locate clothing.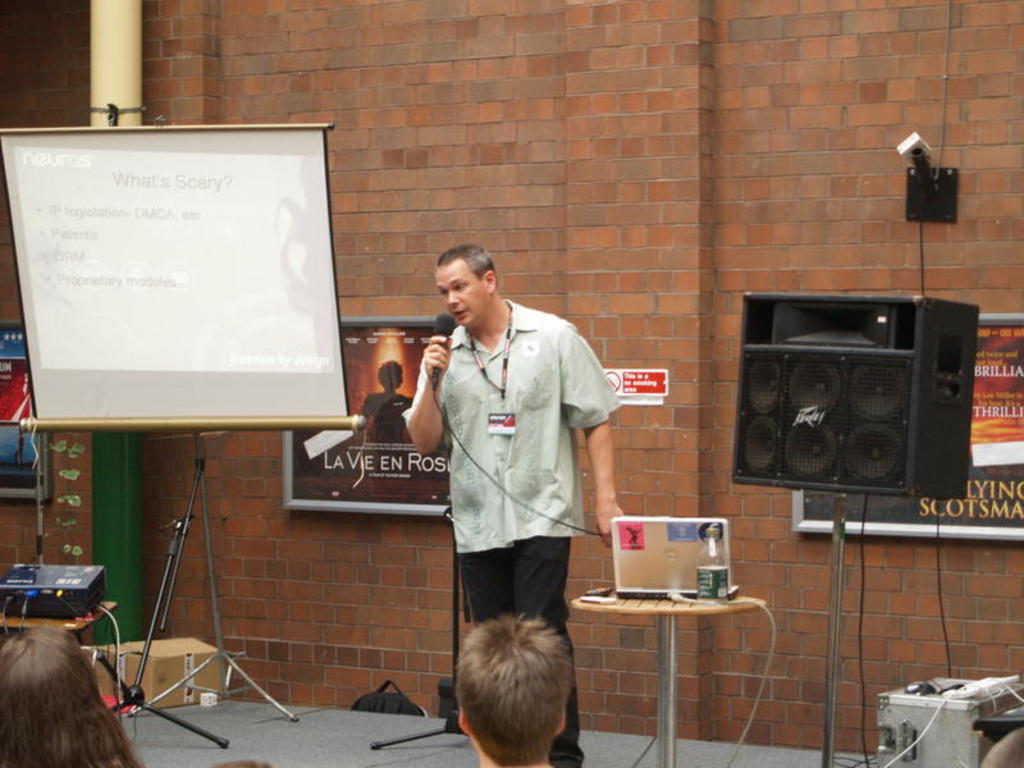
Bounding box: {"left": 410, "top": 297, "right": 616, "bottom": 767}.
